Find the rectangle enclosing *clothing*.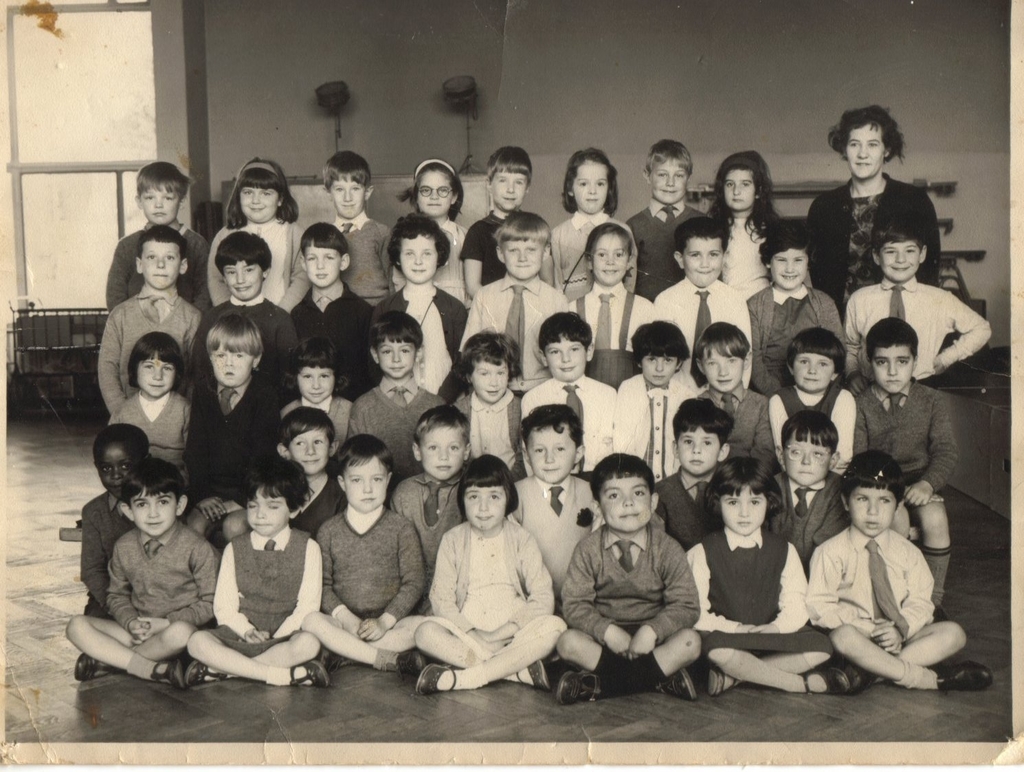
836:267:1000:386.
